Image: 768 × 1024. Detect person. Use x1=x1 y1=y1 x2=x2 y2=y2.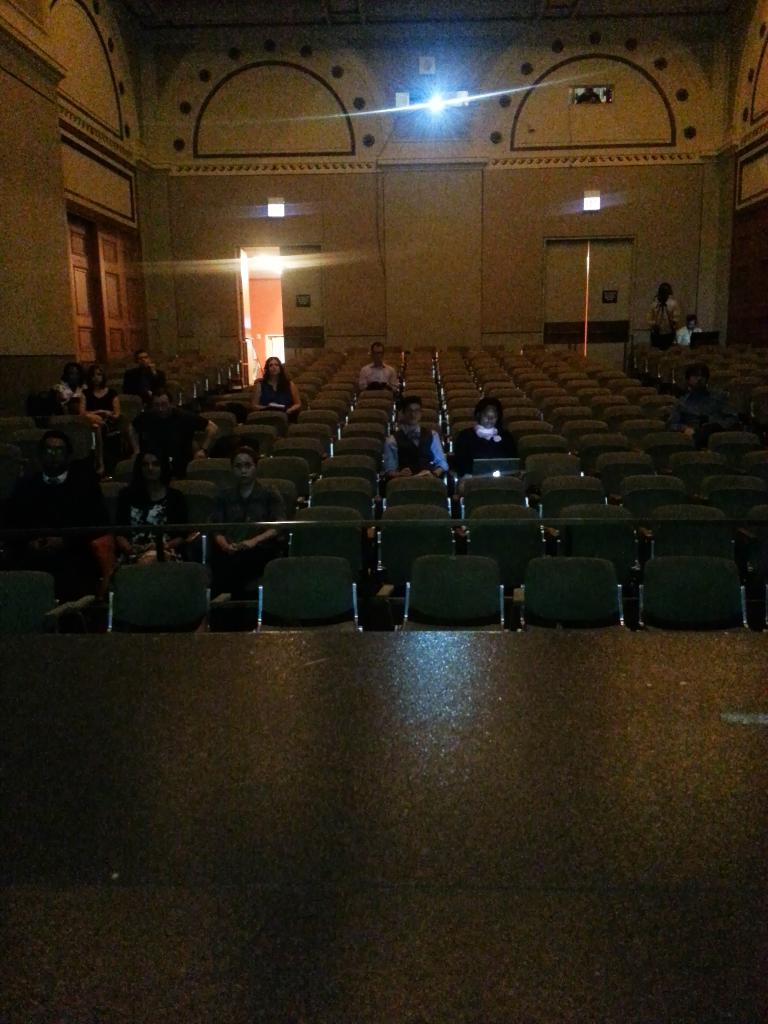
x1=673 y1=314 x2=705 y2=351.
